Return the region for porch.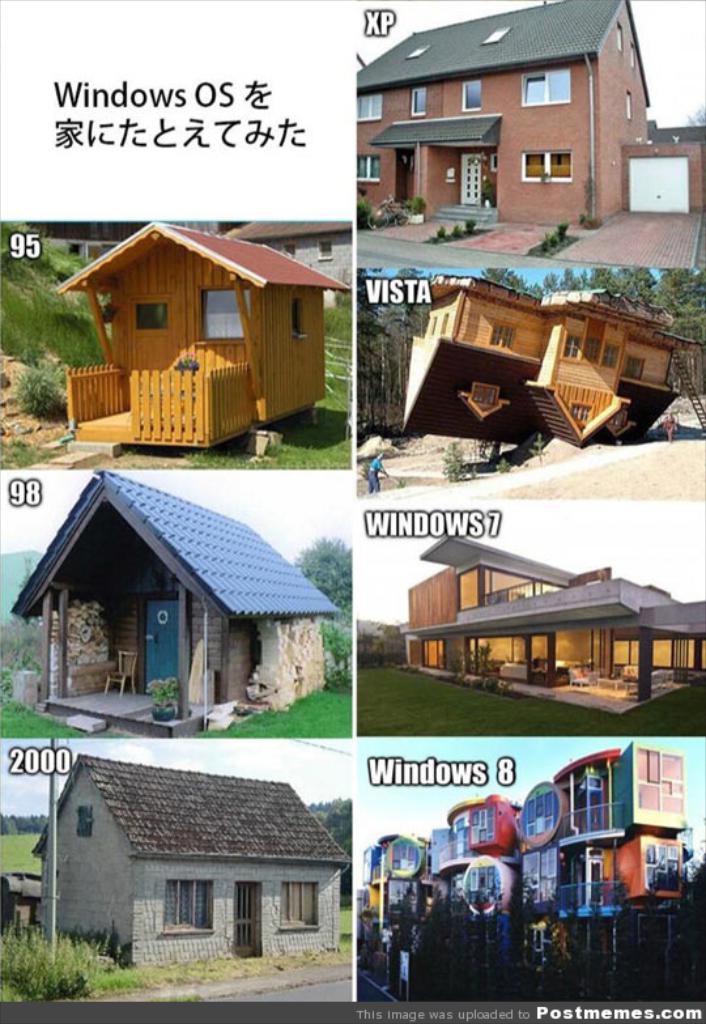
bbox=[35, 683, 216, 734].
